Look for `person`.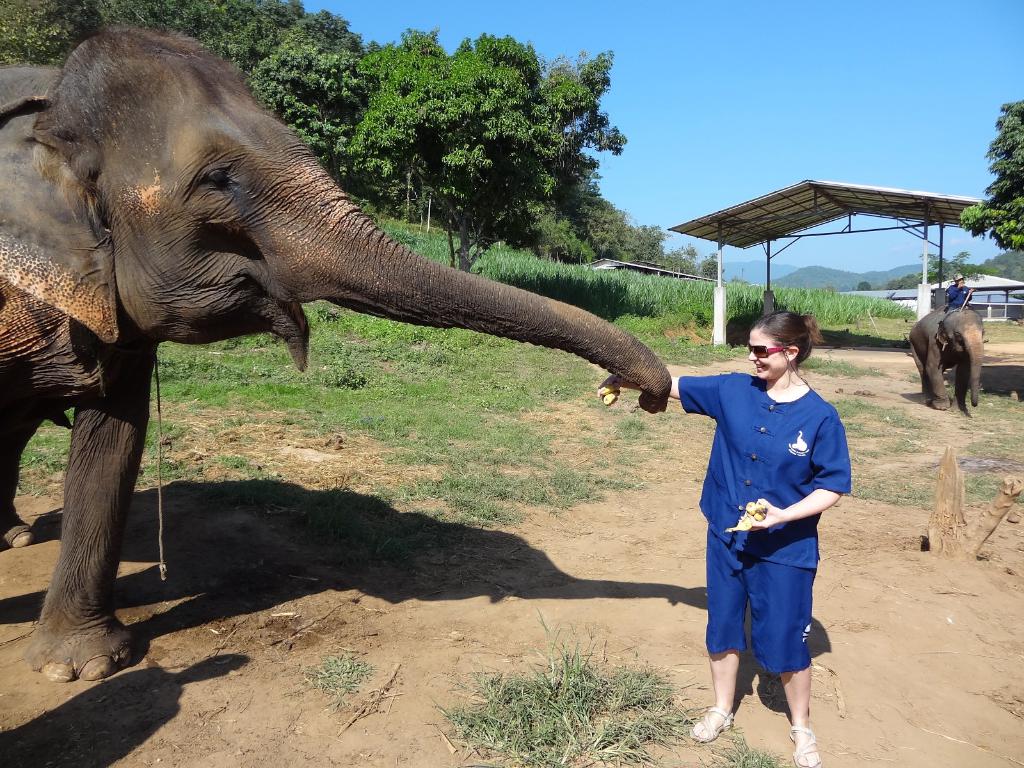
Found: <region>699, 294, 860, 753</region>.
